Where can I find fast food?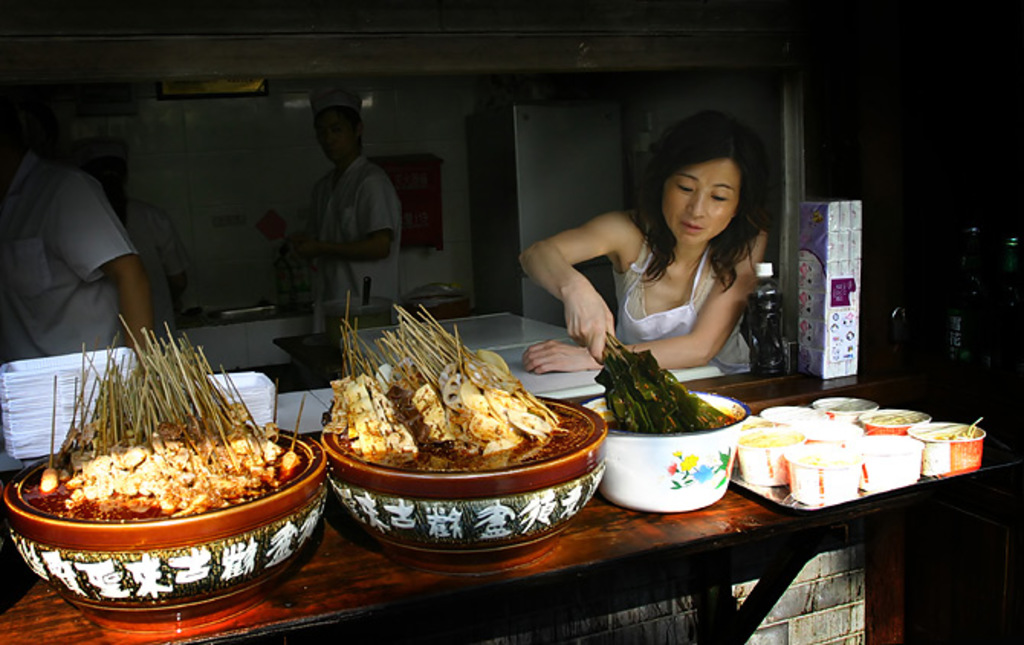
You can find it at <box>342,303,587,468</box>.
